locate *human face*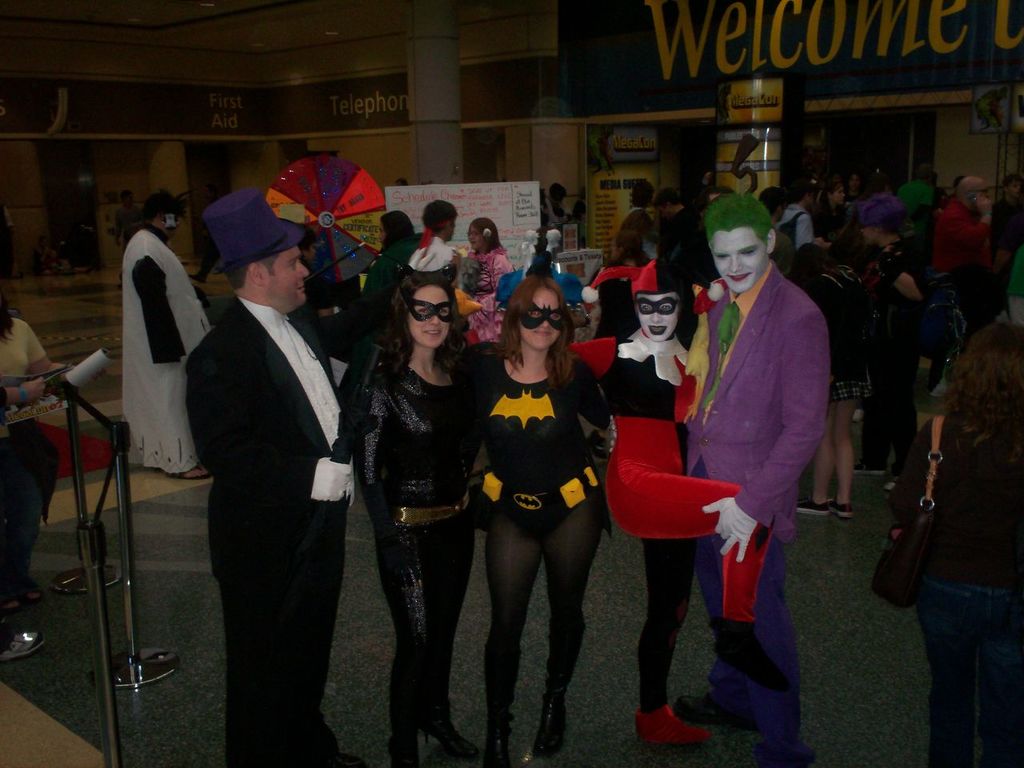
left=714, top=228, right=766, bottom=294
